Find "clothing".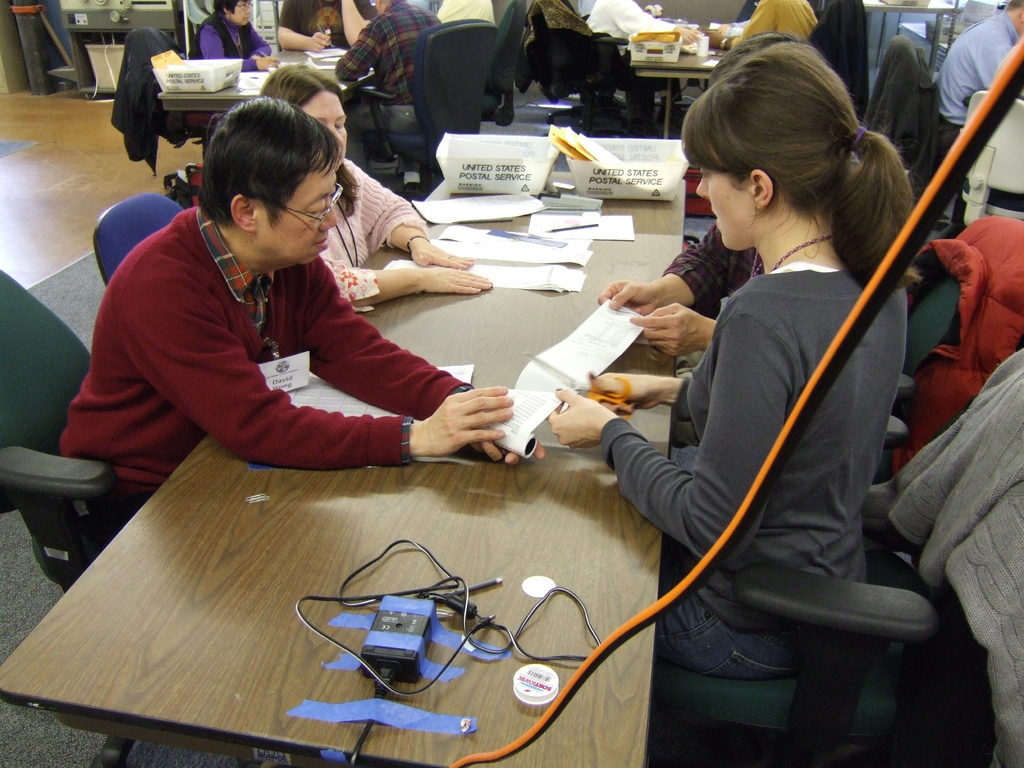
<box>334,0,432,99</box>.
